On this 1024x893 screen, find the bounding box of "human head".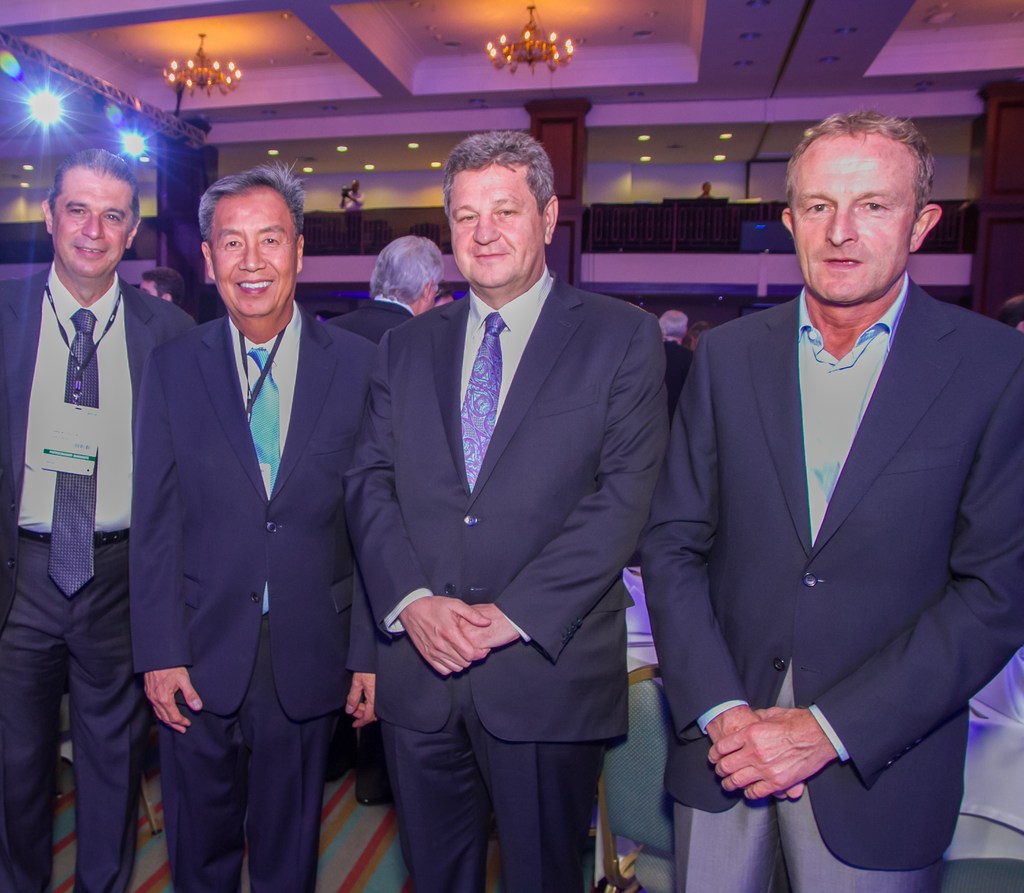
Bounding box: {"left": 436, "top": 126, "right": 570, "bottom": 284}.
